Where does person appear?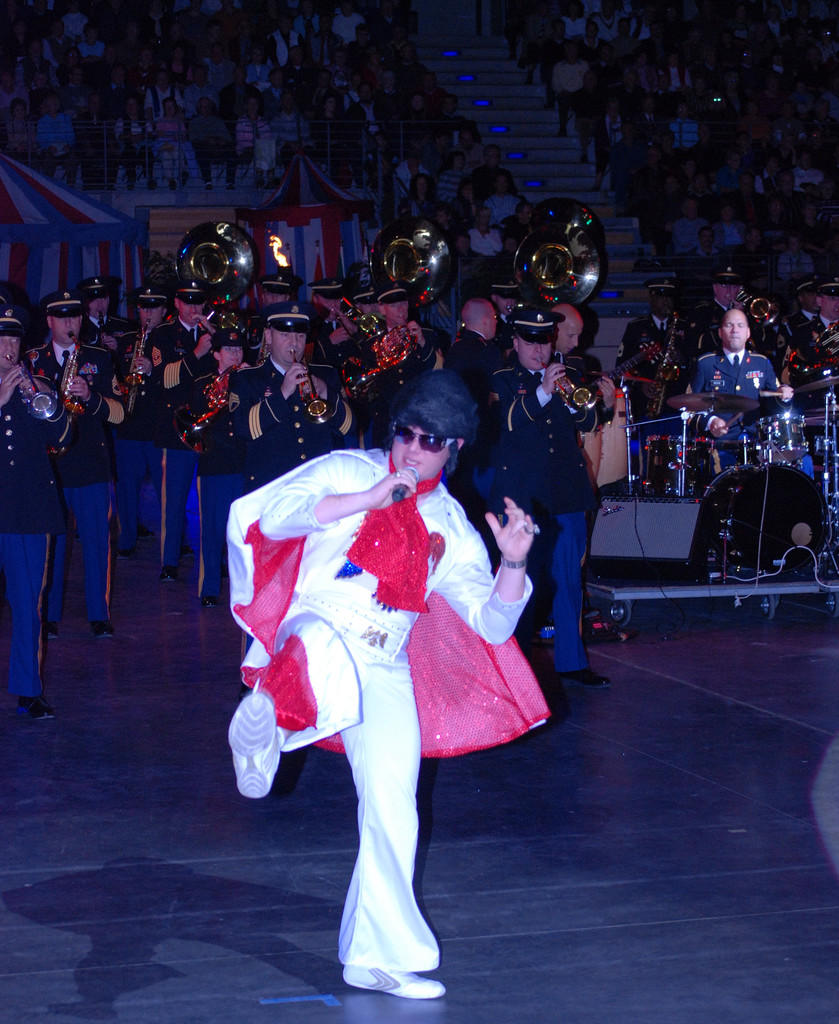
Appears at [785,234,815,297].
